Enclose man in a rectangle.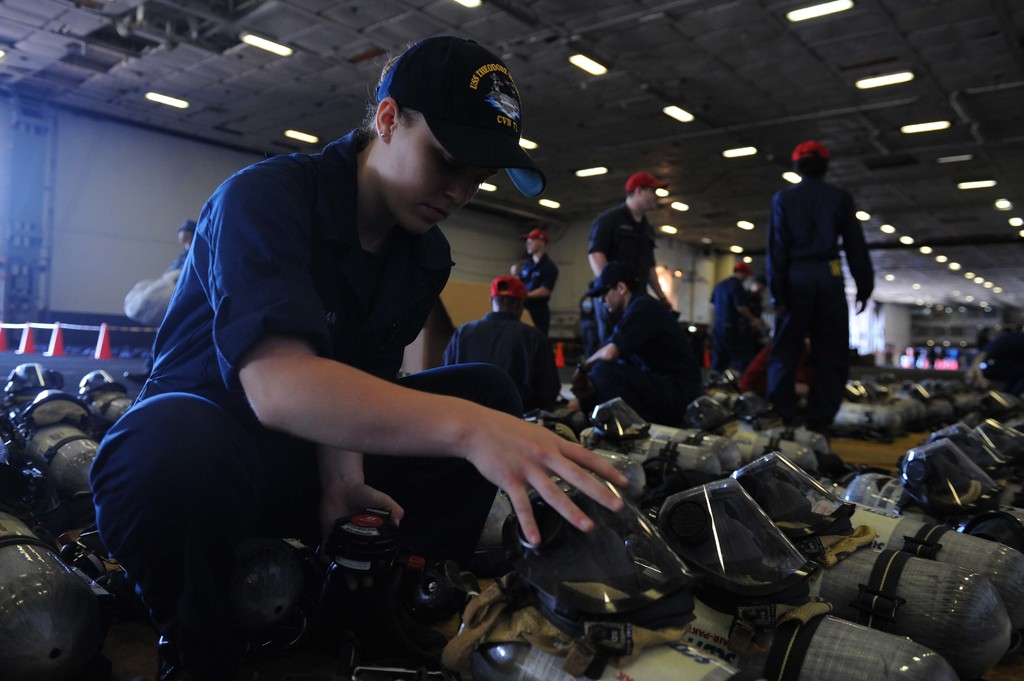
(x1=706, y1=260, x2=758, y2=380).
